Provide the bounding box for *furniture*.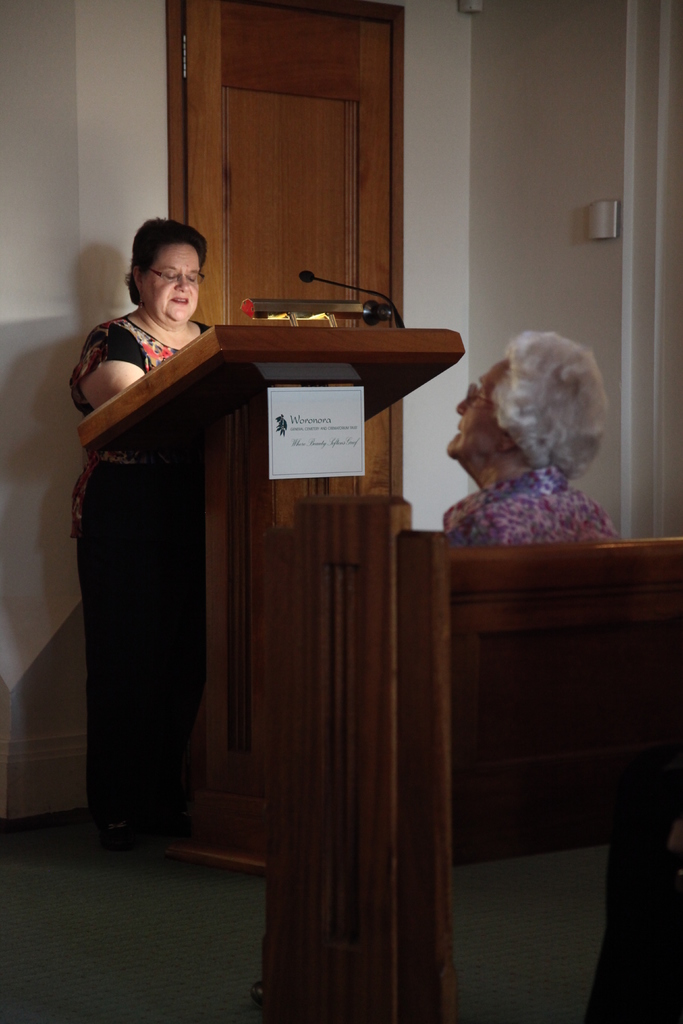
85:328:465:870.
